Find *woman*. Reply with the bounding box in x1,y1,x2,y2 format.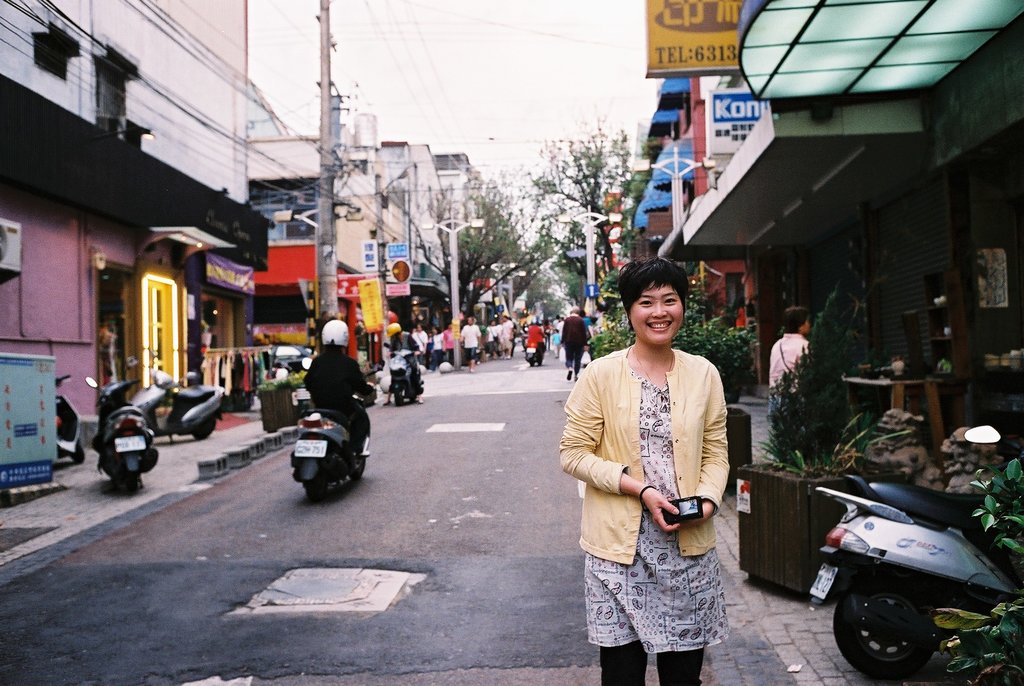
559,263,748,673.
